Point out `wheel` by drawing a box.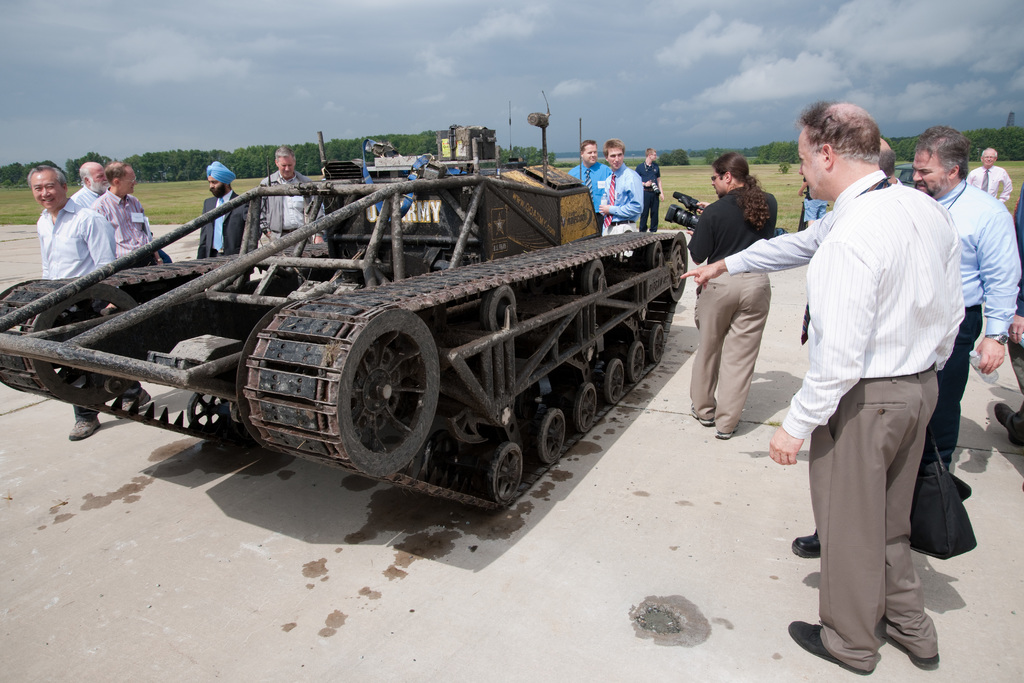
rect(632, 226, 691, 310).
